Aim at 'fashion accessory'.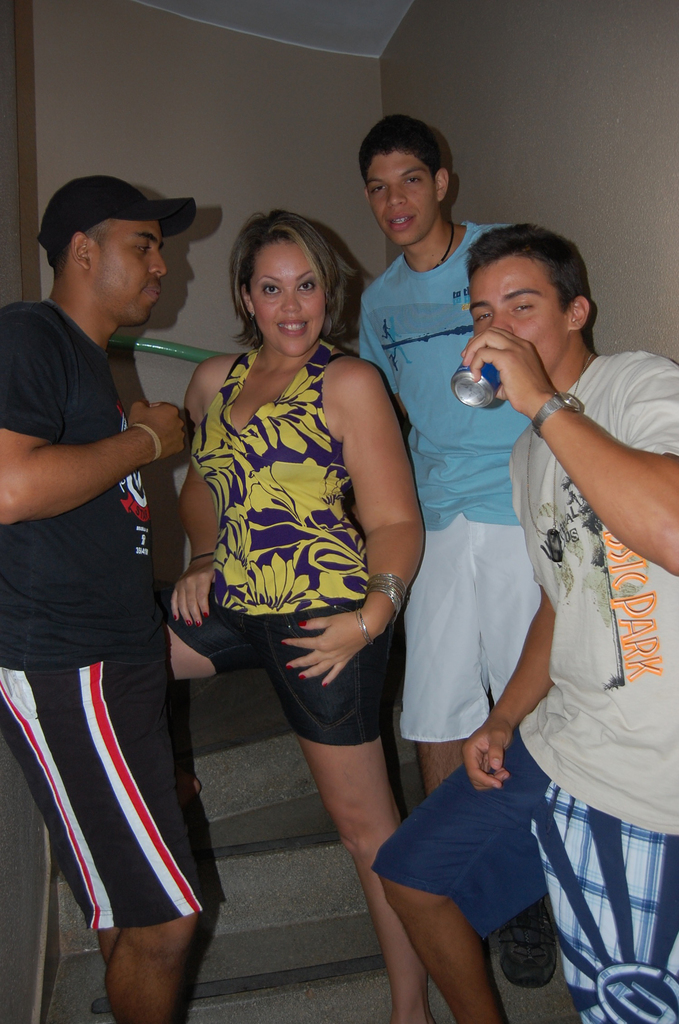
Aimed at <box>367,572,414,619</box>.
